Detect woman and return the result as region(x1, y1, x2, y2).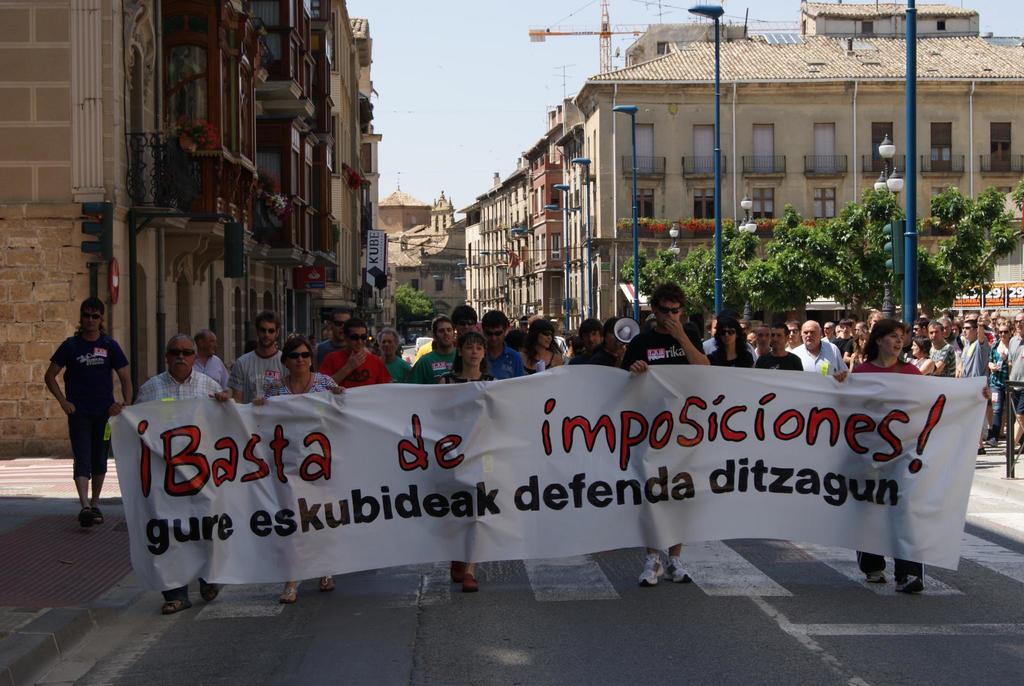
region(516, 319, 564, 375).
